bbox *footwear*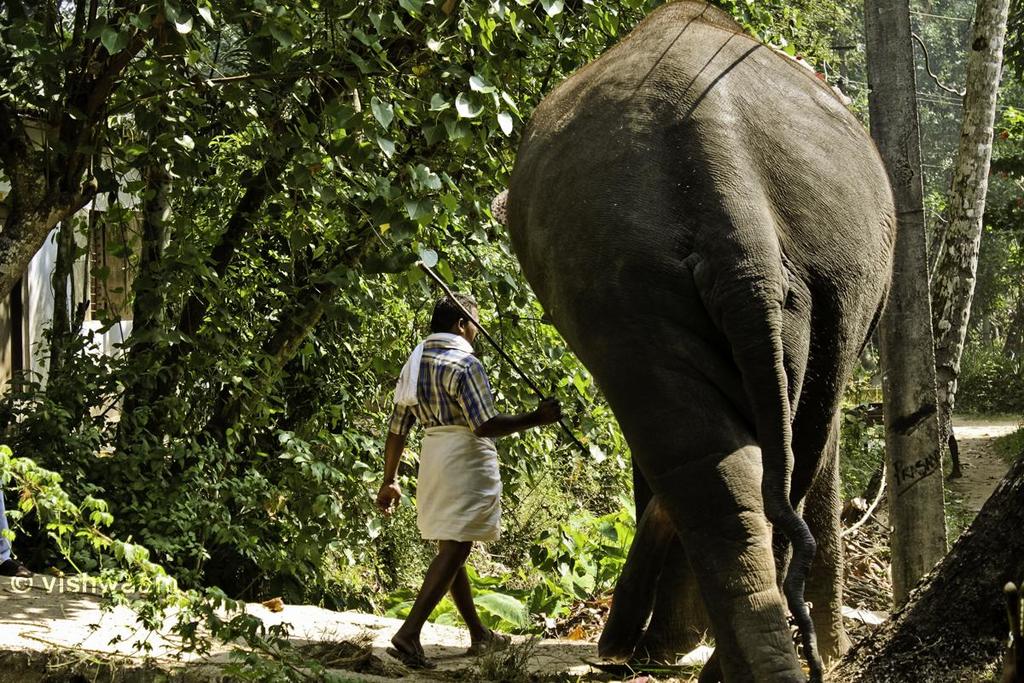
rect(384, 650, 439, 667)
